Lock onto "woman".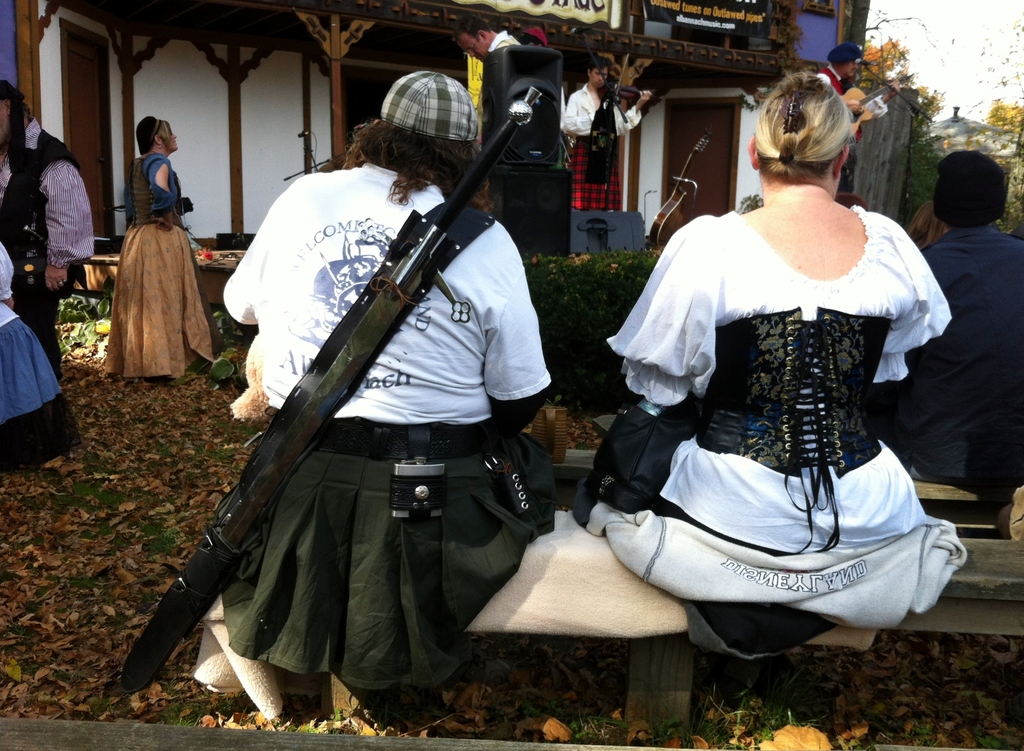
Locked: bbox(904, 191, 959, 248).
